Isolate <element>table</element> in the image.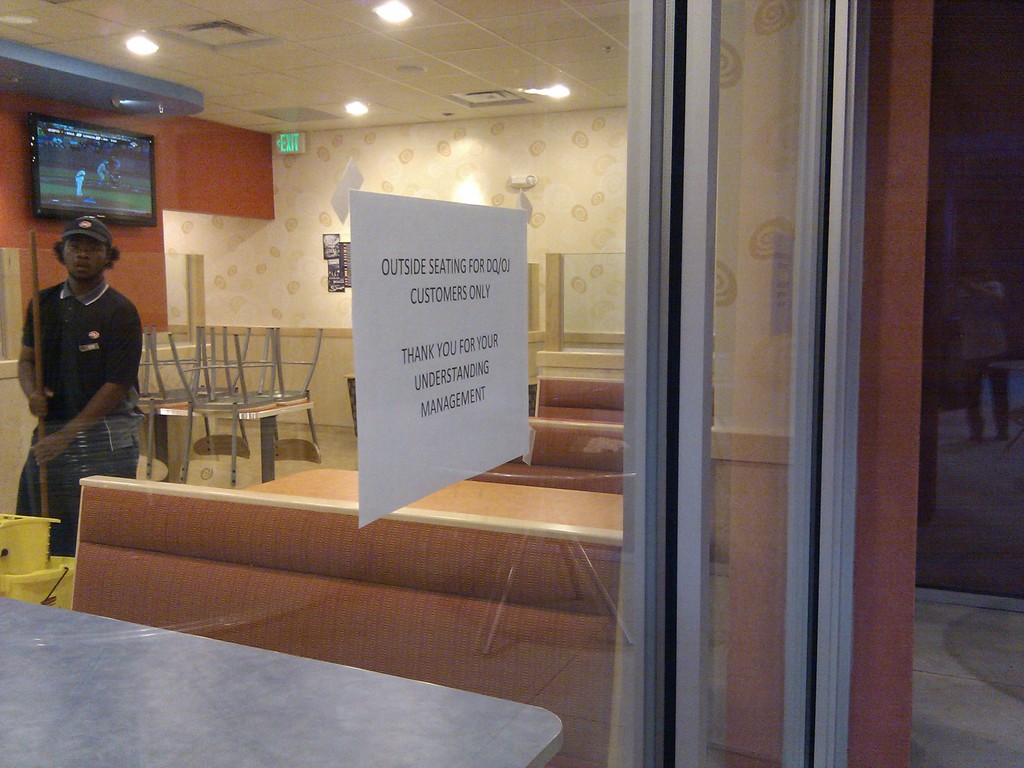
Isolated region: 146:401:208:479.
